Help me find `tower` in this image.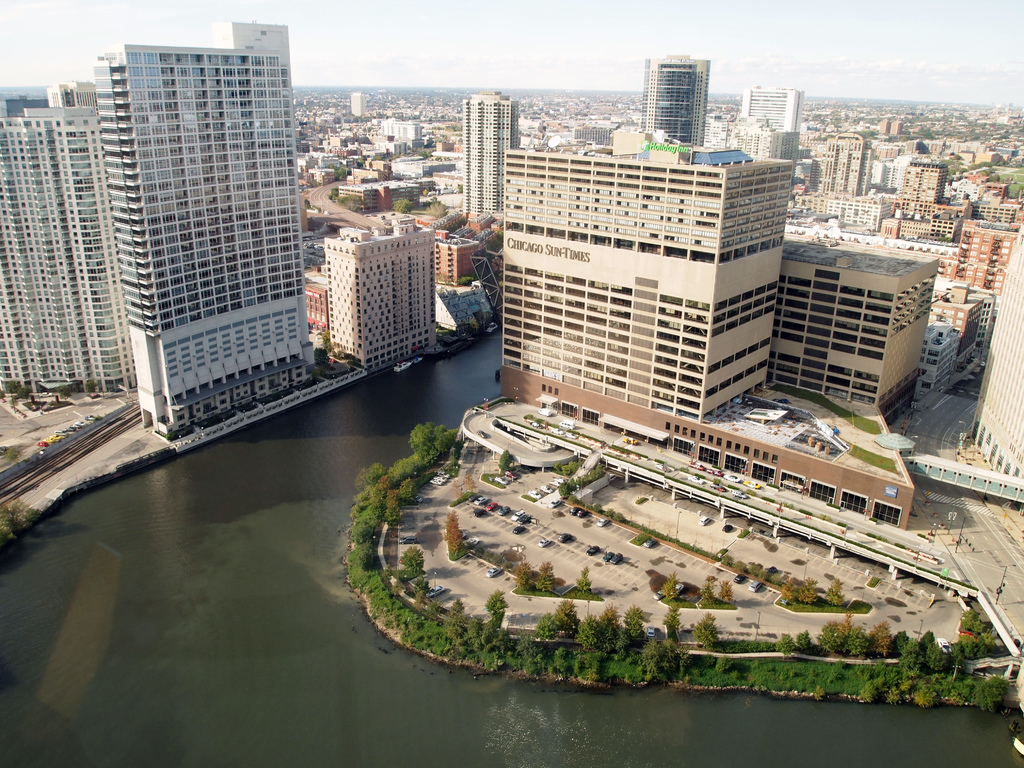
Found it: 744 88 792 143.
